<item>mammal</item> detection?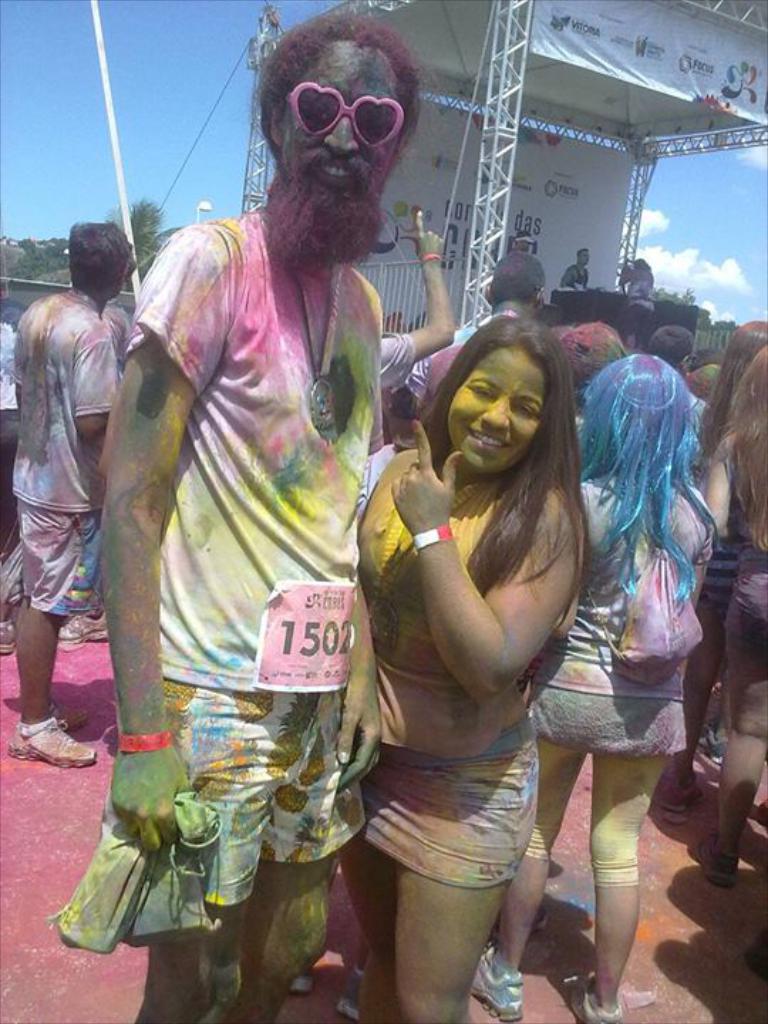
l=0, t=545, r=108, b=649
